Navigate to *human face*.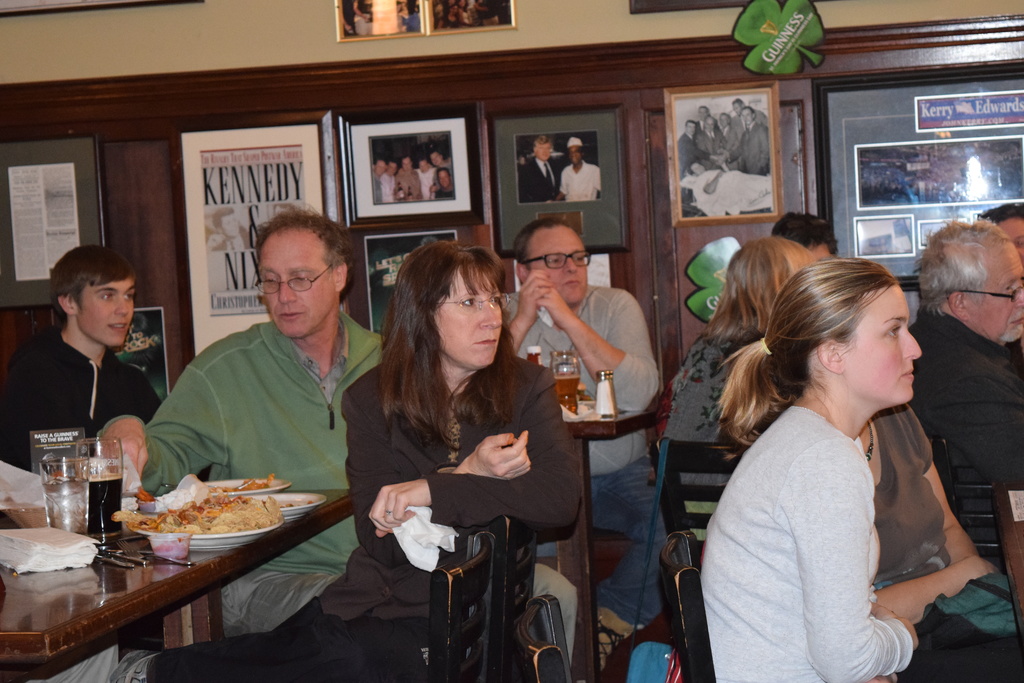
Navigation target: region(995, 216, 1023, 245).
